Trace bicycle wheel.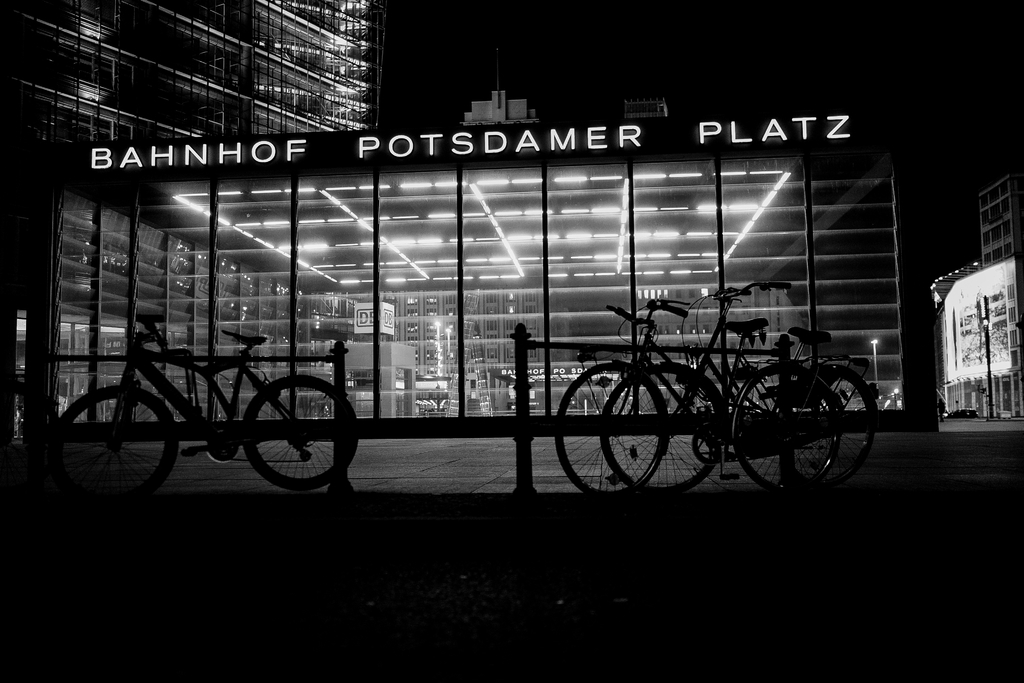
Traced to (x1=243, y1=370, x2=360, y2=495).
